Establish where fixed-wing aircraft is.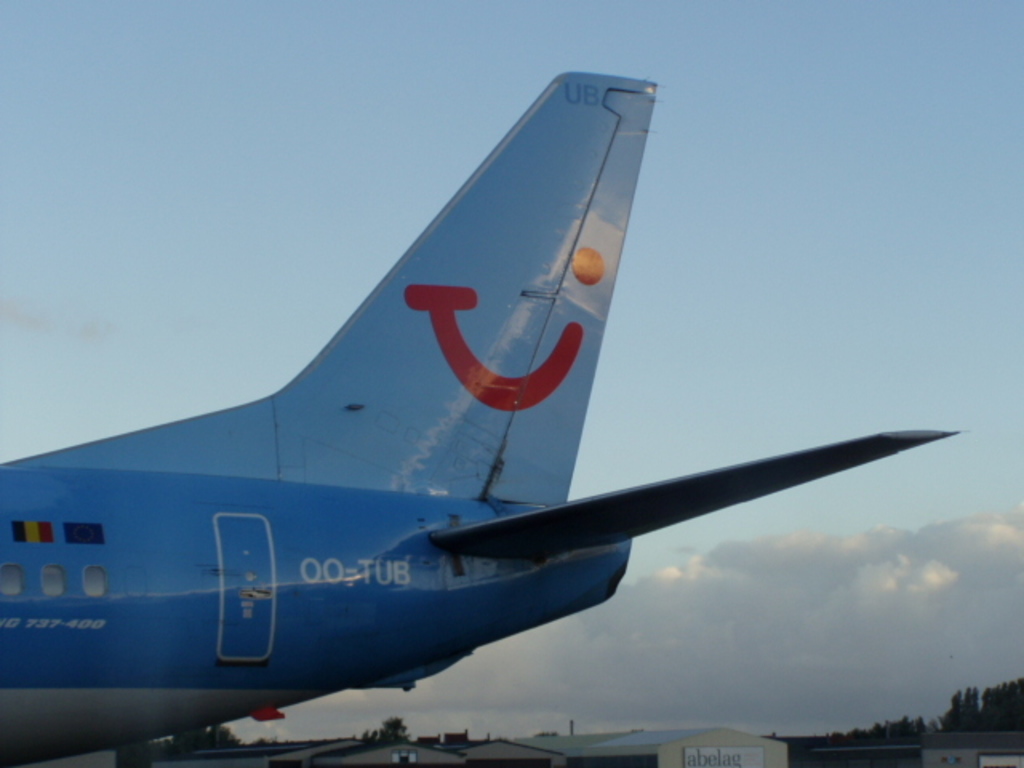
Established at 2 69 960 766.
